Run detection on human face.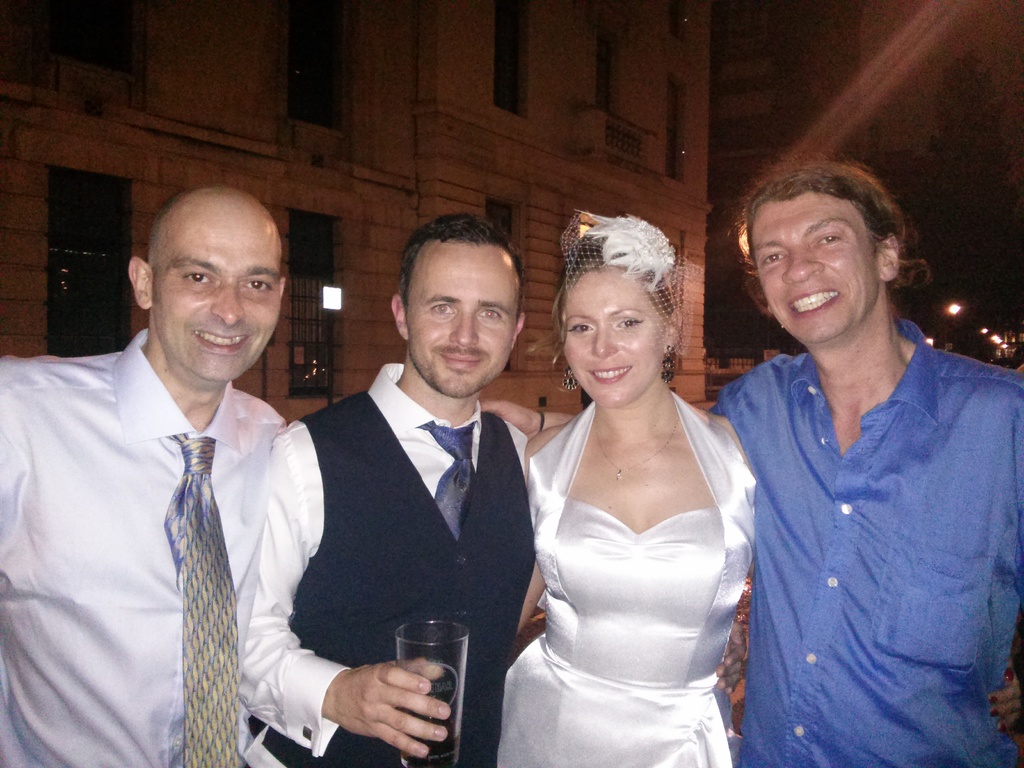
Result: (left=563, top=271, right=668, bottom=403).
